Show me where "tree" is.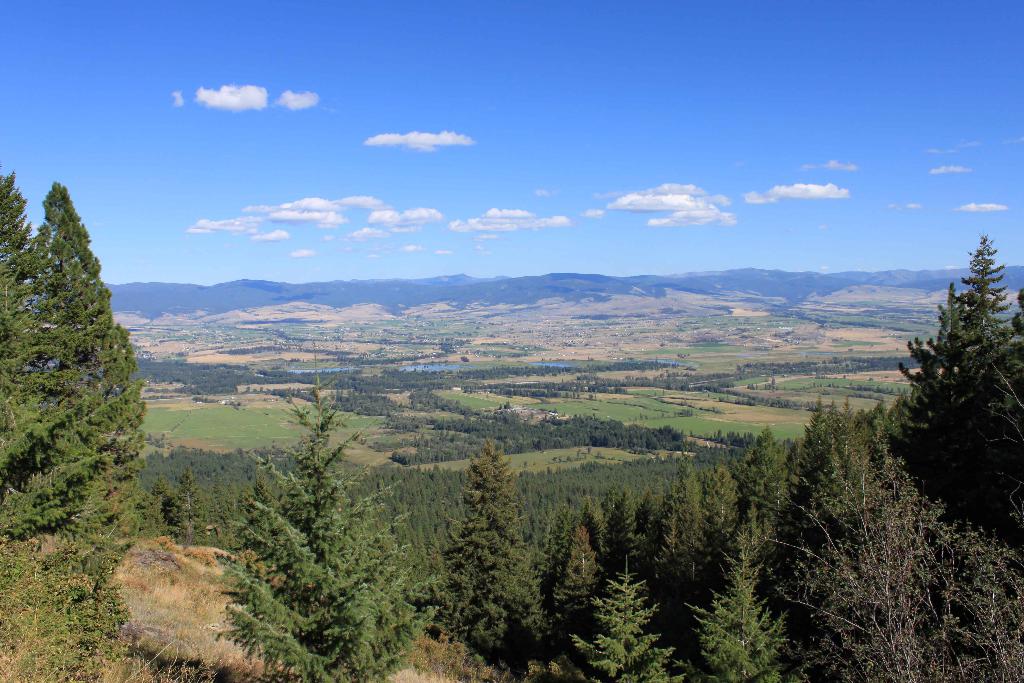
"tree" is at {"left": 0, "top": 169, "right": 111, "bottom": 541}.
